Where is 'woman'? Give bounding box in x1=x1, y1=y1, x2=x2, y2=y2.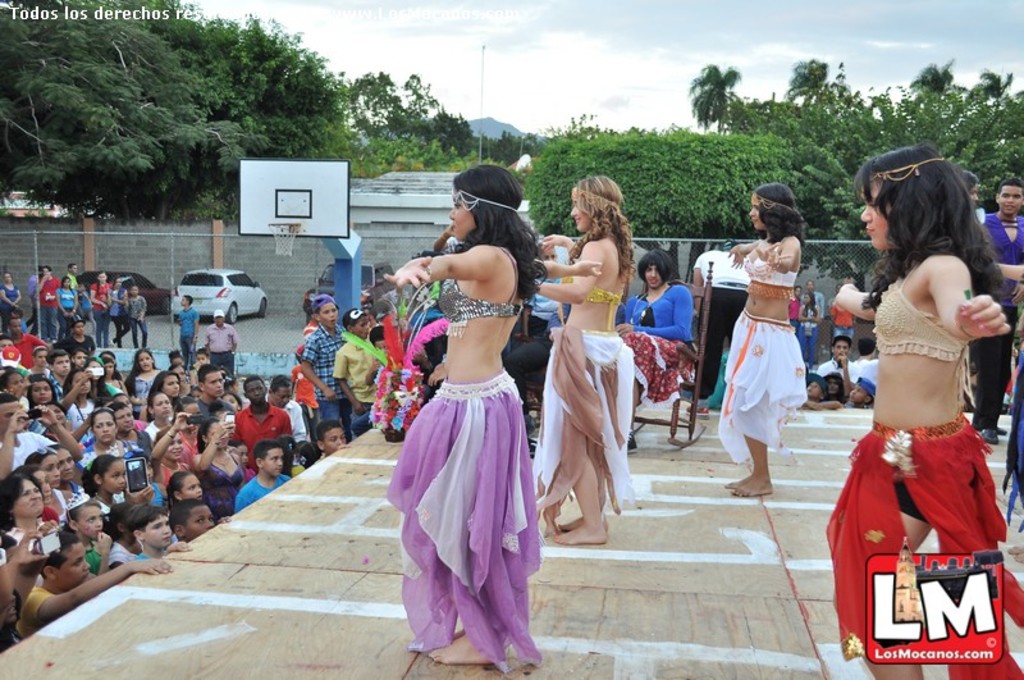
x1=724, y1=195, x2=803, y2=492.
